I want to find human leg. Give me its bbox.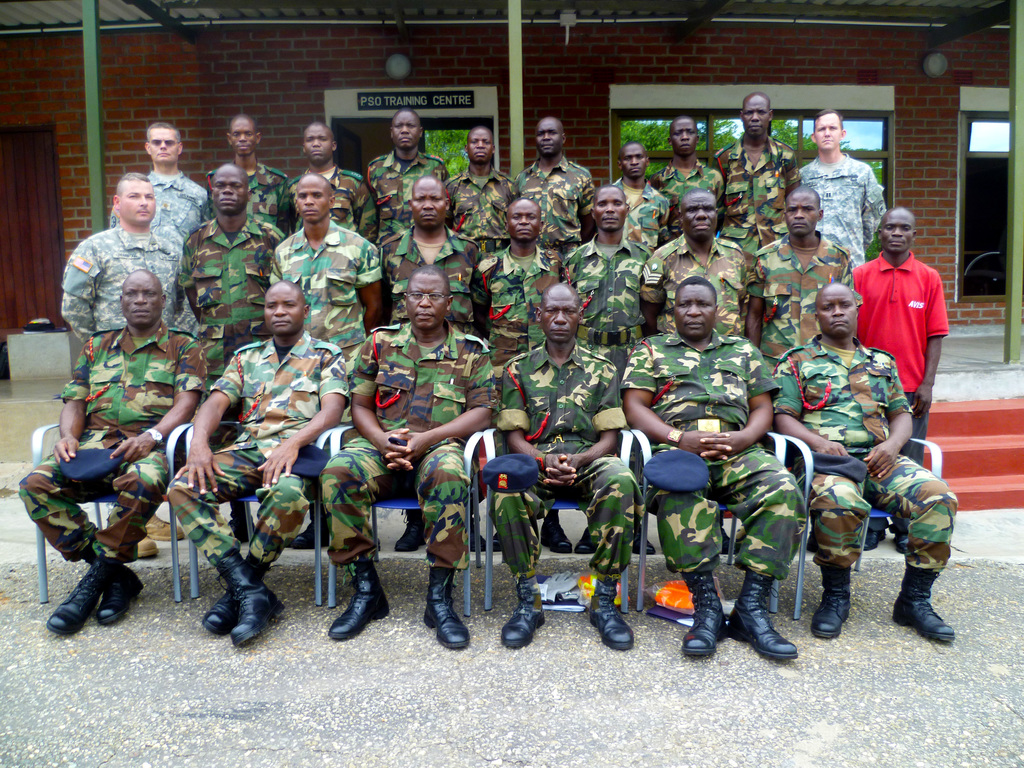
[left=395, top=506, right=425, bottom=552].
